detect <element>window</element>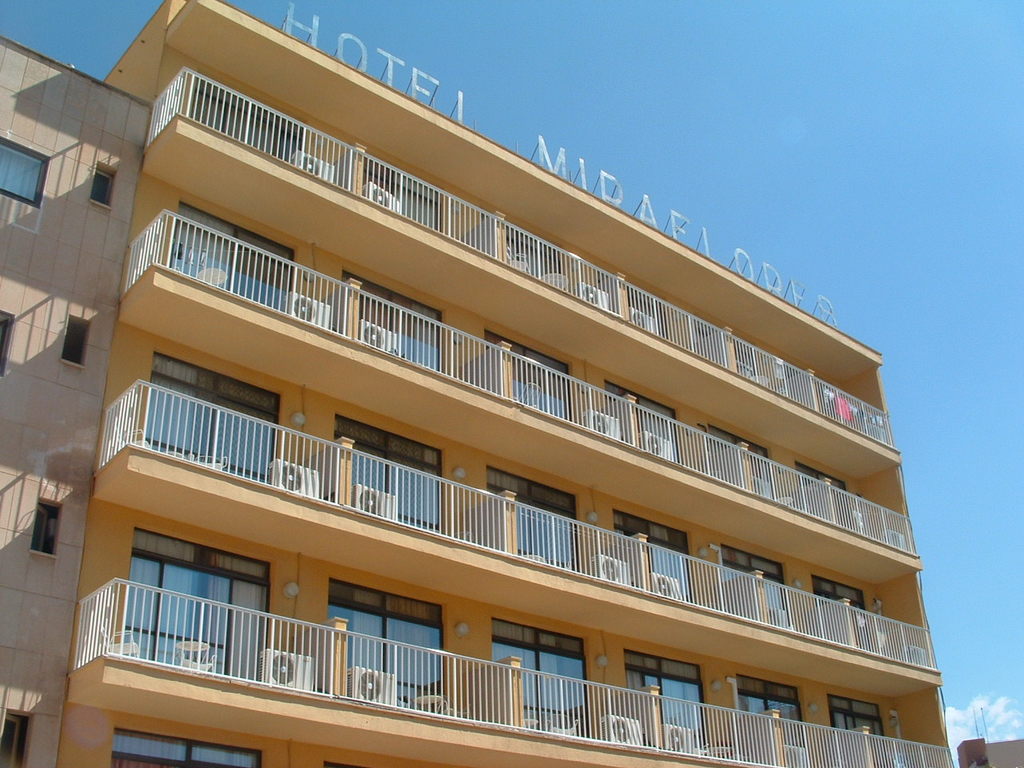
box=[837, 710, 894, 766]
